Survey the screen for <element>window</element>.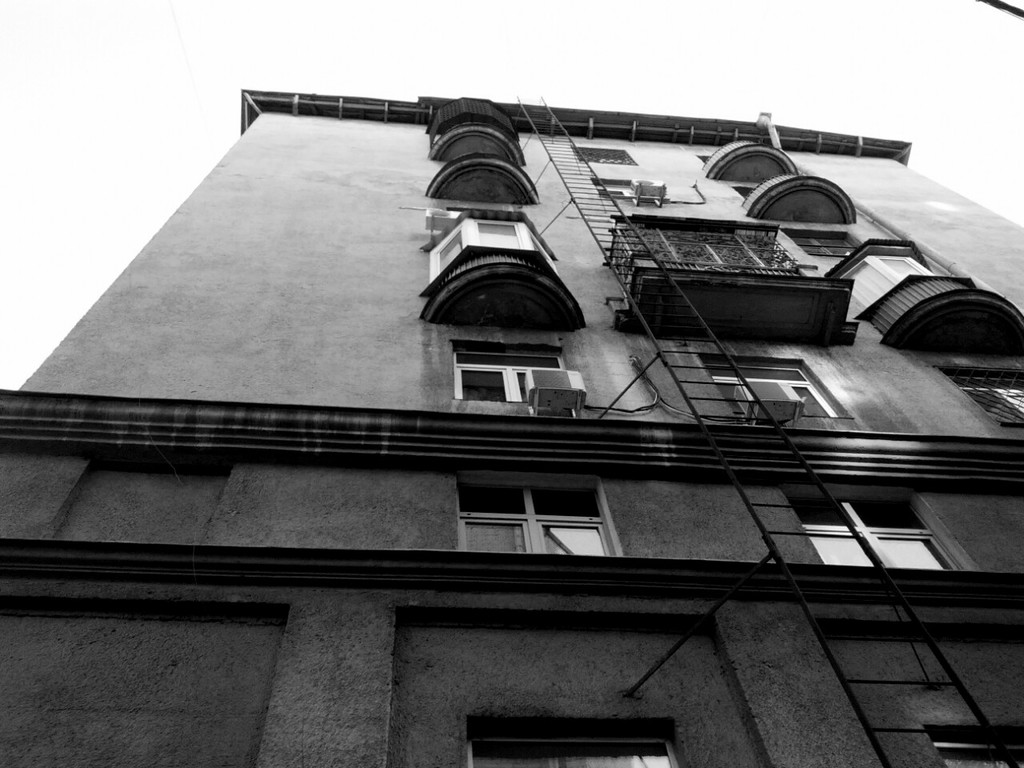
Survey found: bbox=(428, 250, 570, 282).
